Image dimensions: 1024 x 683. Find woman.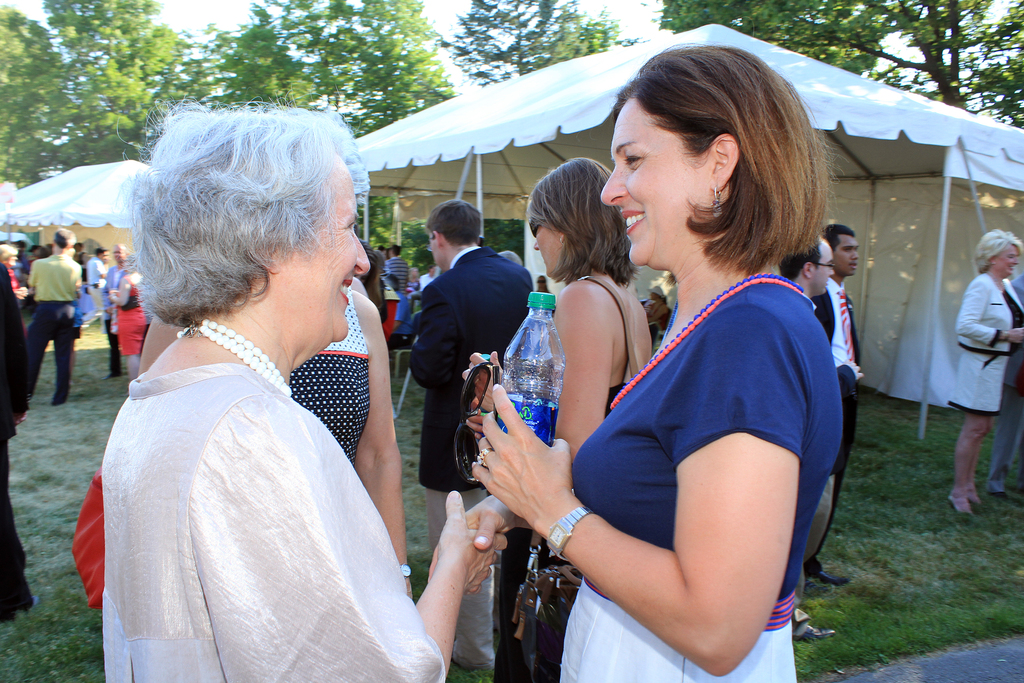
select_region(70, 241, 89, 304).
